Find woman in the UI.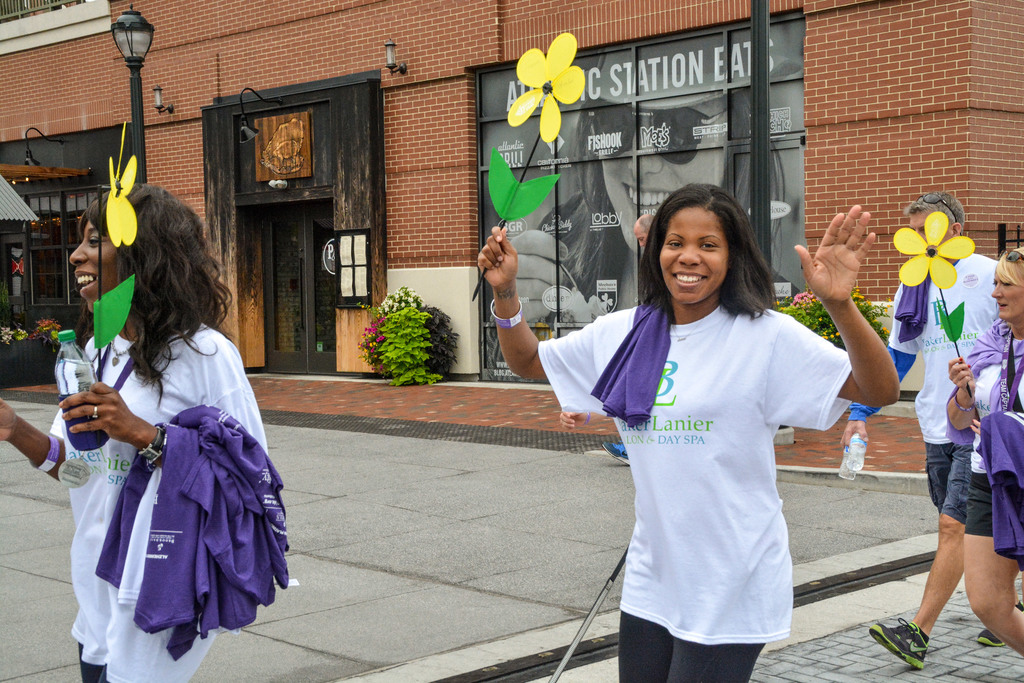
UI element at <box>479,170,911,682</box>.
